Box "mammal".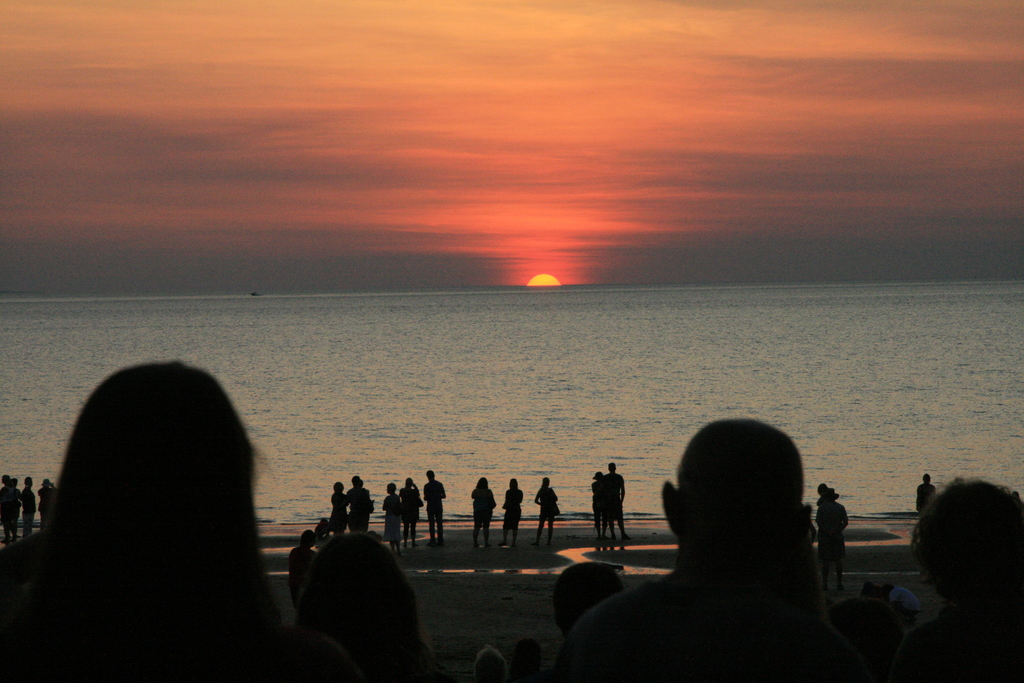
bbox=[312, 518, 326, 549].
